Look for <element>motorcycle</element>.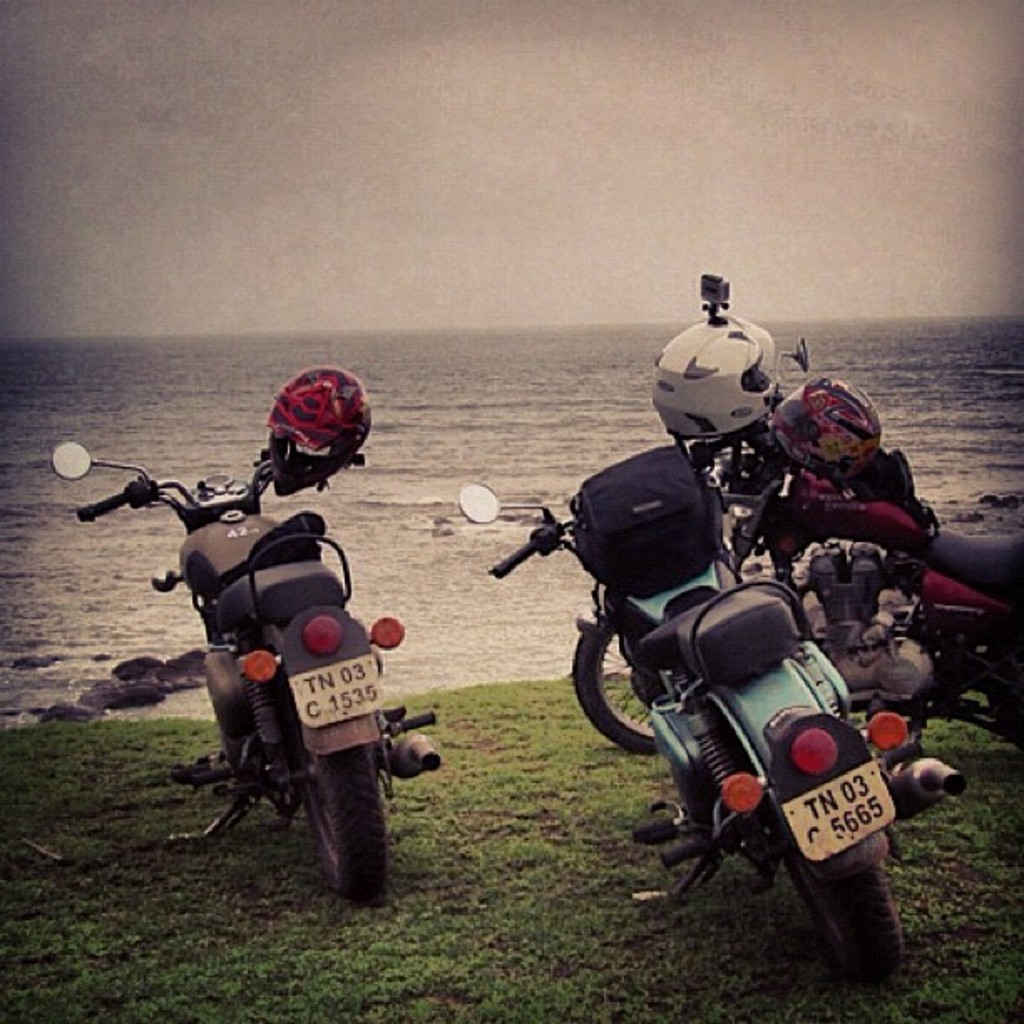
Found: (54, 437, 445, 907).
